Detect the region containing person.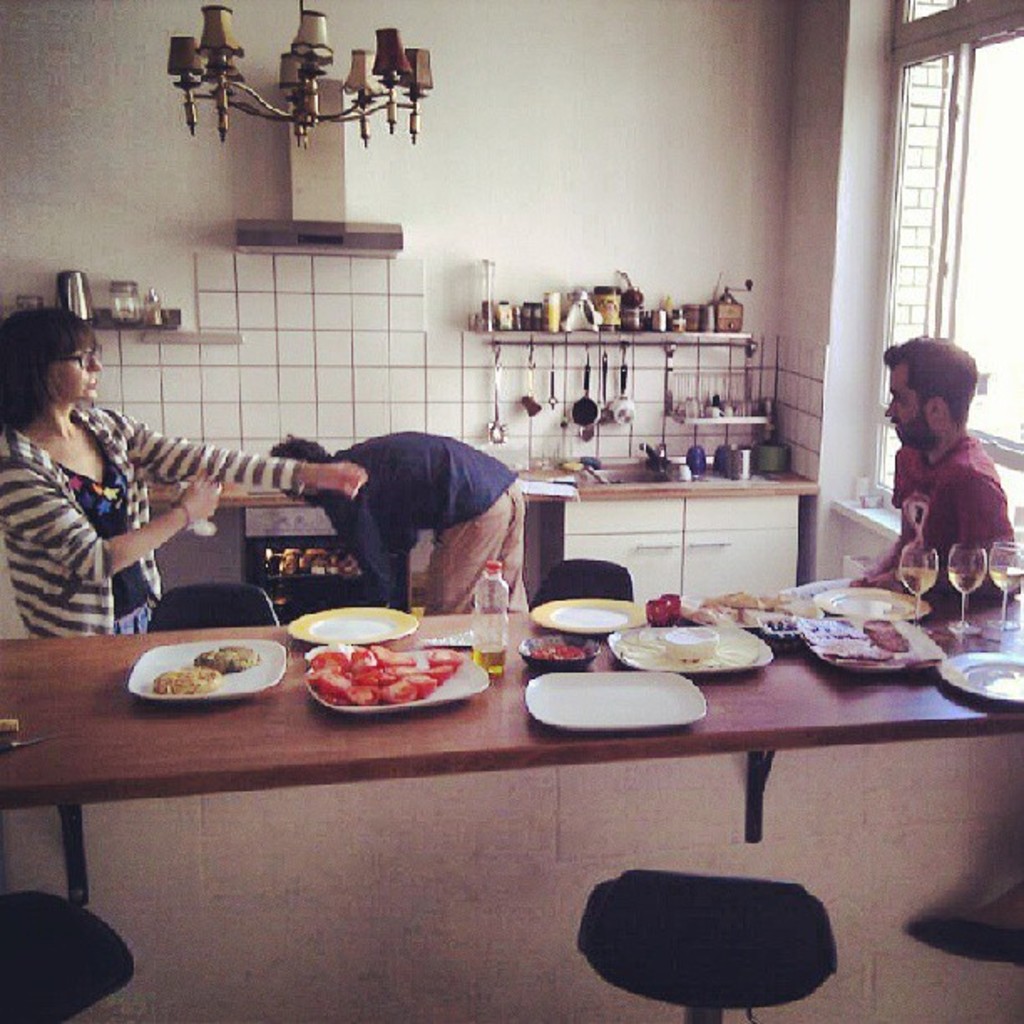
region(780, 335, 1019, 601).
